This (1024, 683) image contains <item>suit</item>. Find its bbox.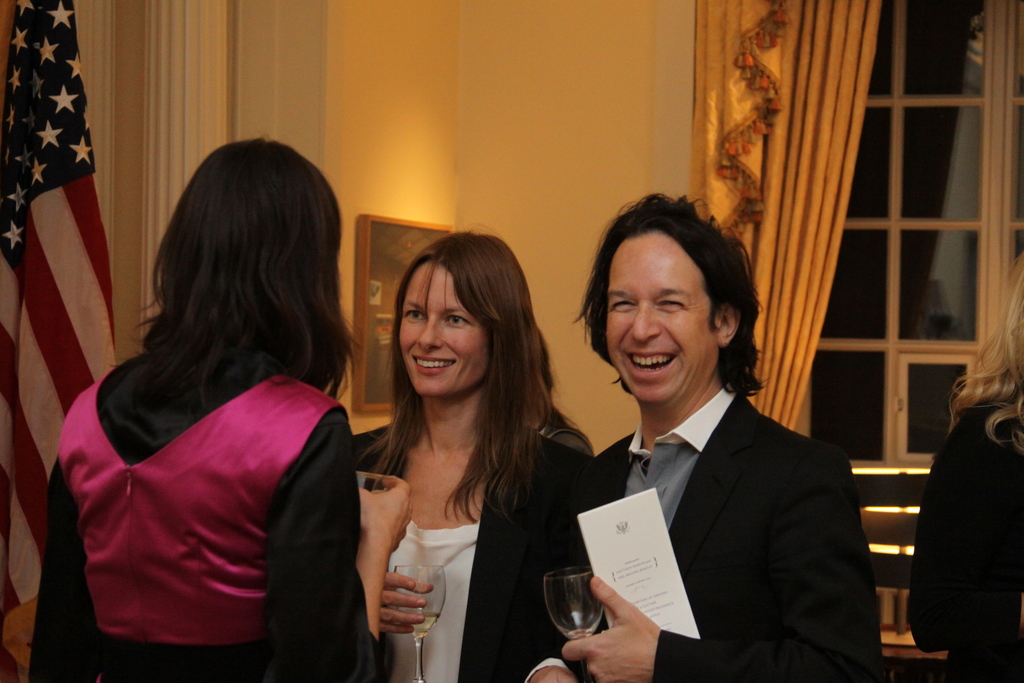
detection(520, 383, 885, 682).
